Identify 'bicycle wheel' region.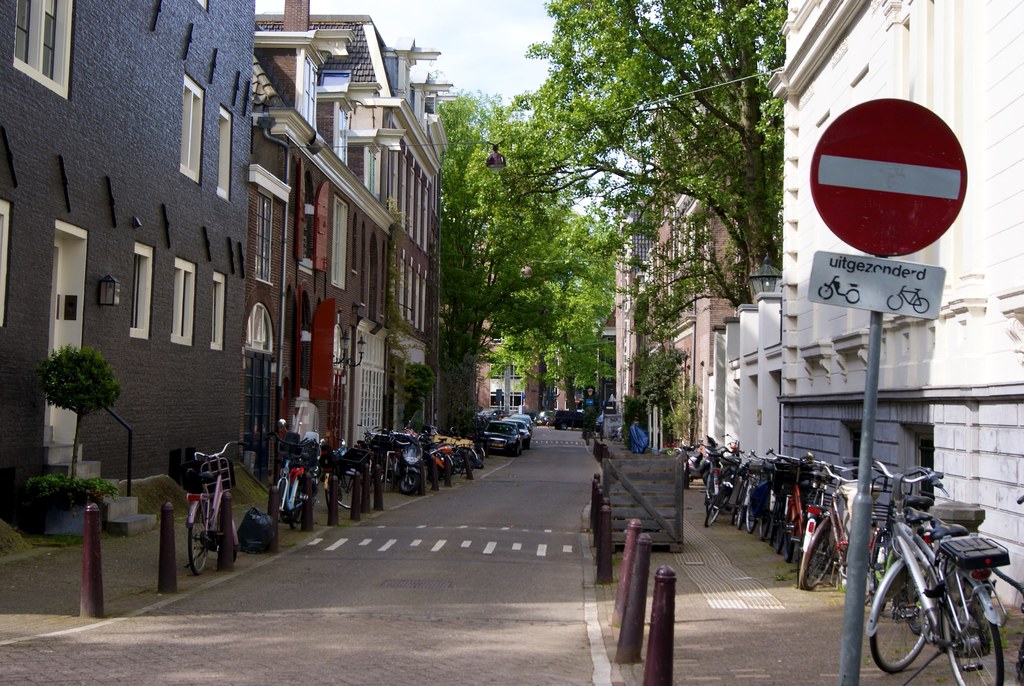
Region: [x1=186, y1=497, x2=207, y2=575].
